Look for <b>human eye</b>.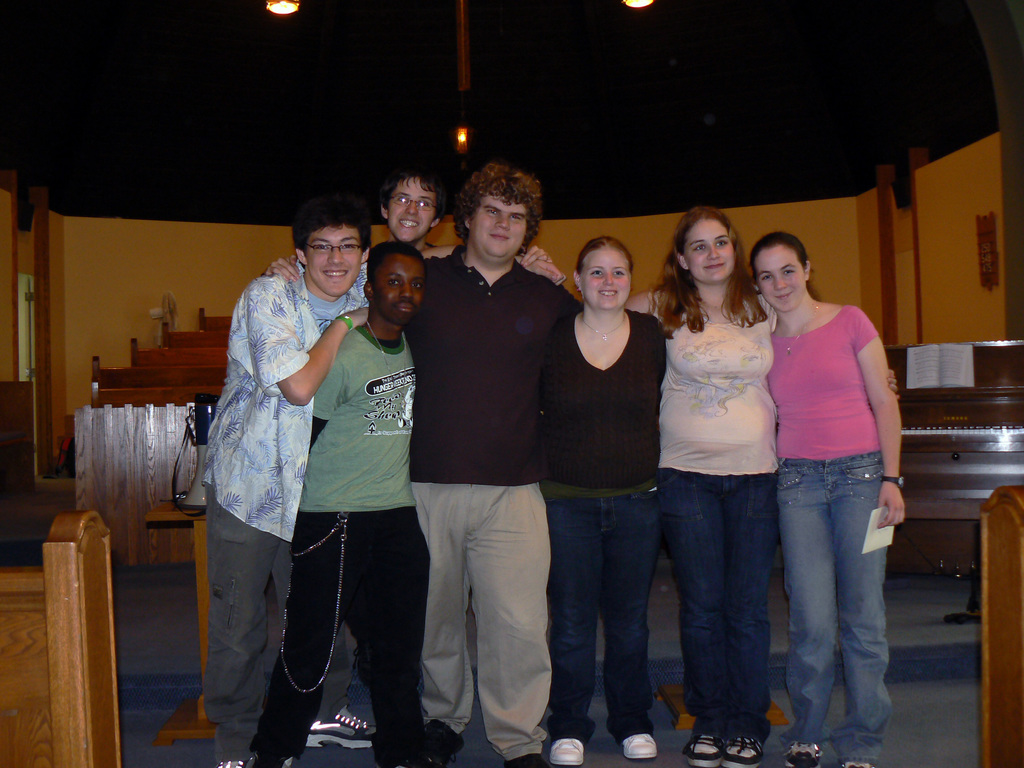
Found: [509, 210, 522, 223].
